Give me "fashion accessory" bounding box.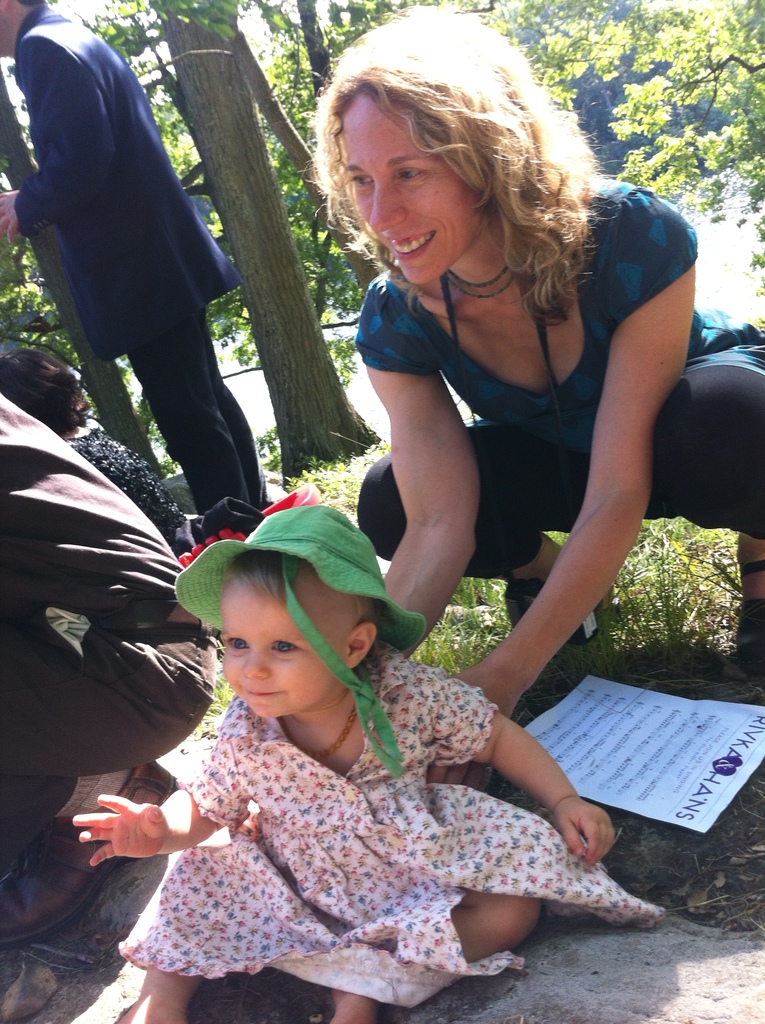
{"left": 316, "top": 710, "right": 362, "bottom": 760}.
